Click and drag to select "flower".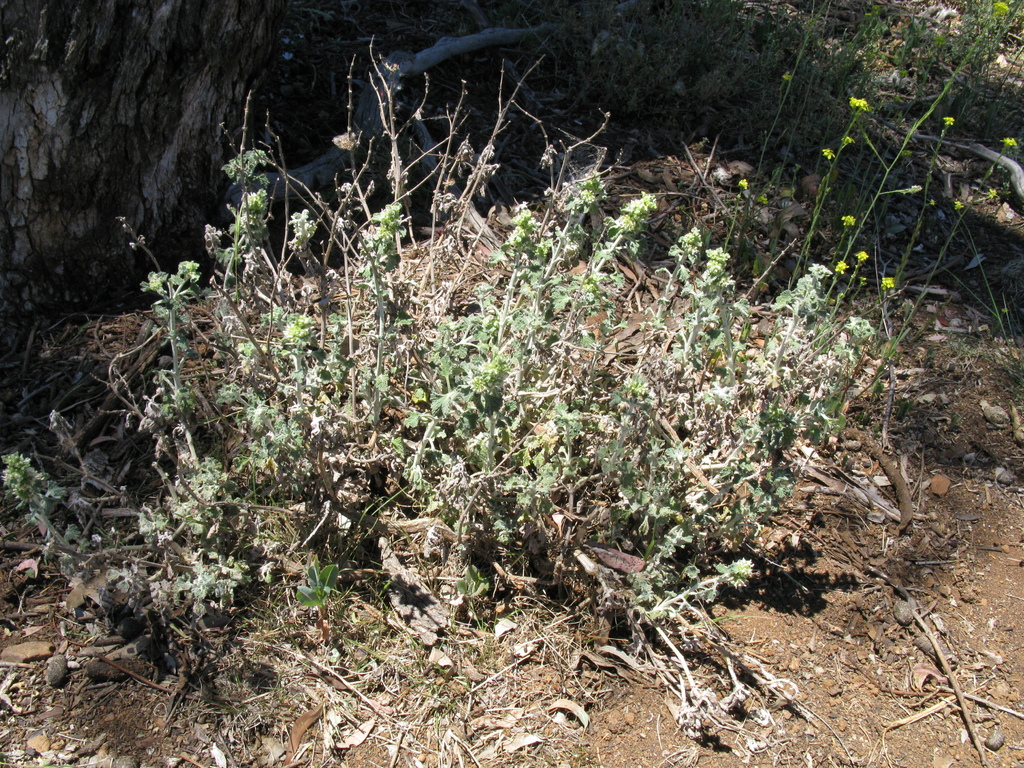
Selection: {"x1": 824, "y1": 148, "x2": 836, "y2": 165}.
